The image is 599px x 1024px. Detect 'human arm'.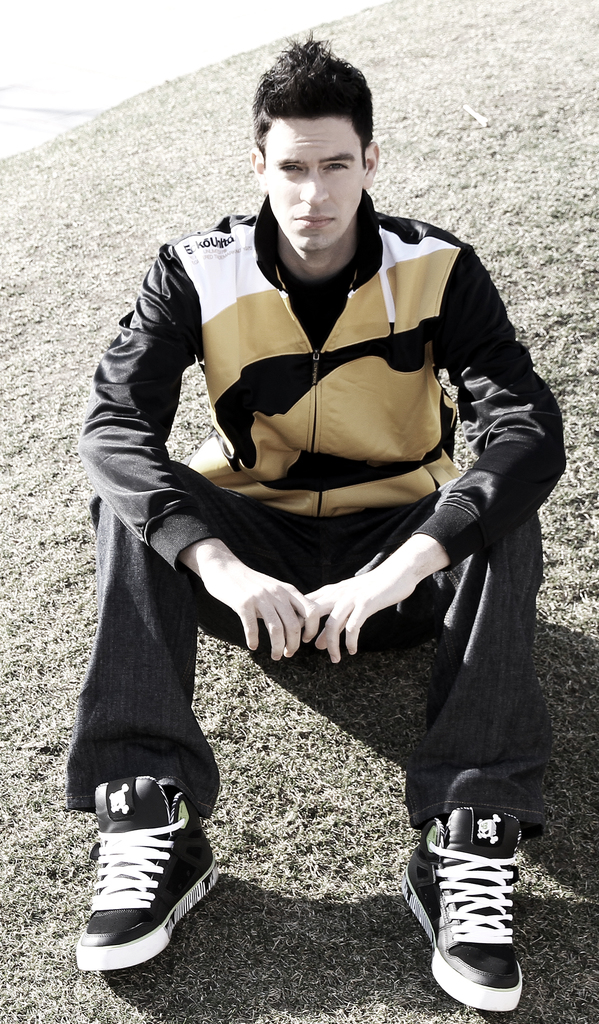
Detection: region(69, 242, 322, 664).
